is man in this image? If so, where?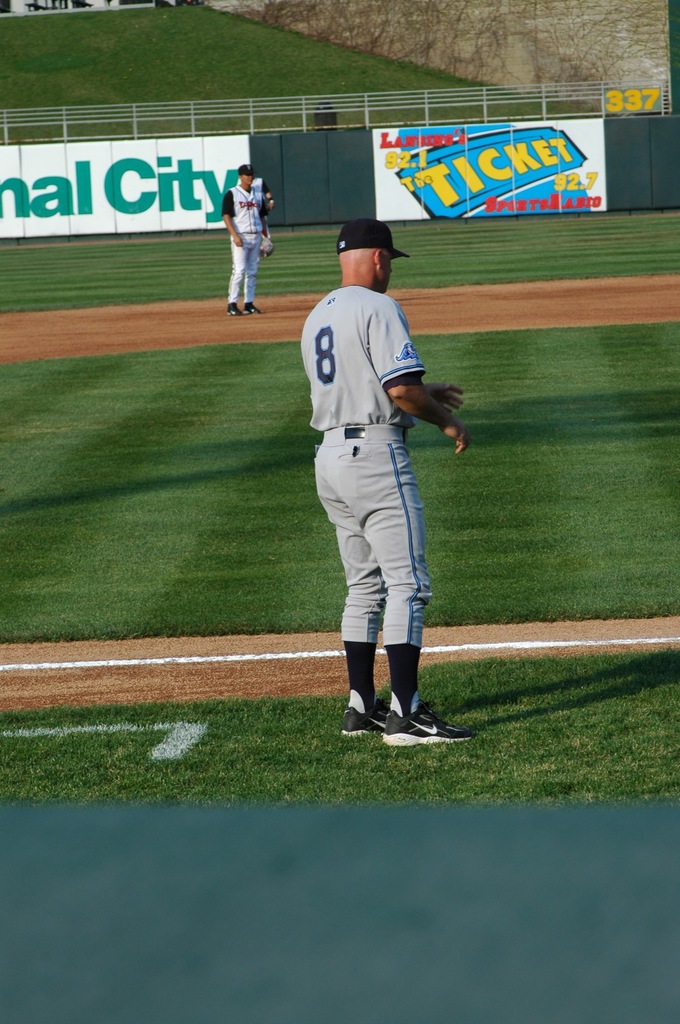
Yes, at [x1=207, y1=173, x2=286, y2=312].
